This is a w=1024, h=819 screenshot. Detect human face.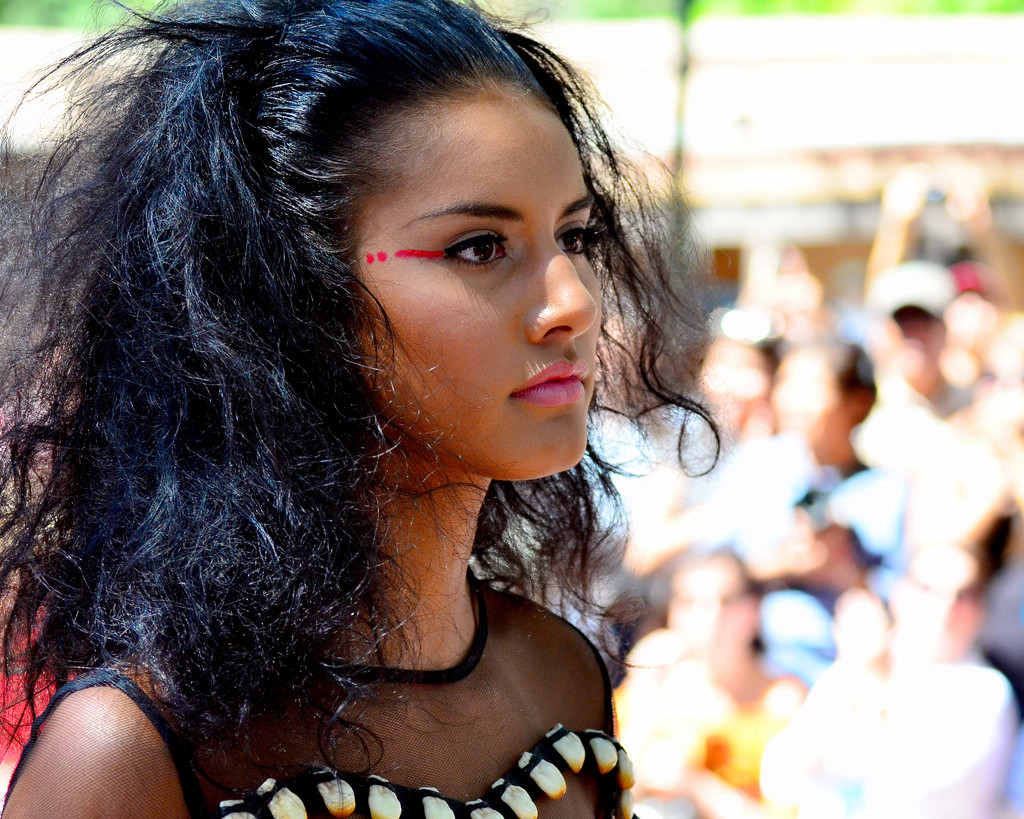
{"x1": 892, "y1": 311, "x2": 948, "y2": 379}.
